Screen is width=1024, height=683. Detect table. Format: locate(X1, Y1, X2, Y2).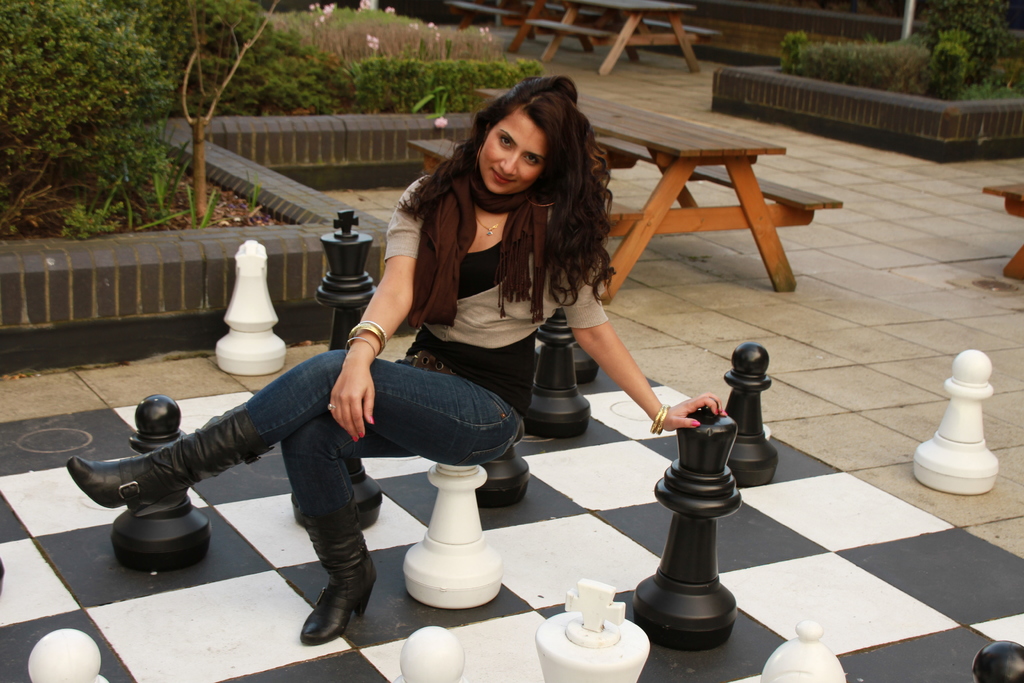
locate(522, 101, 831, 317).
